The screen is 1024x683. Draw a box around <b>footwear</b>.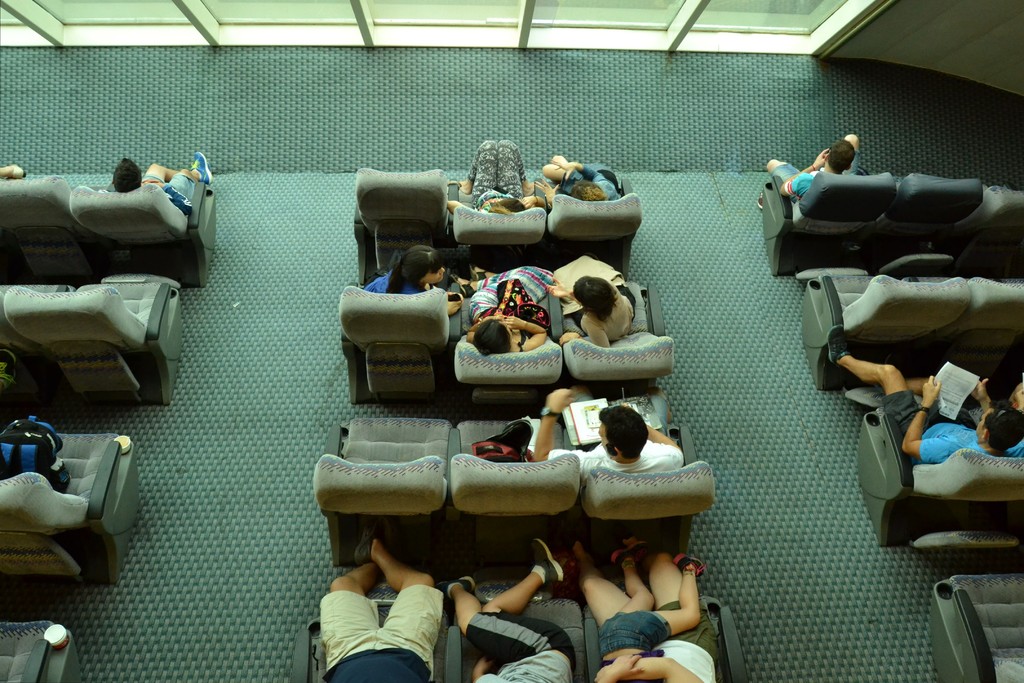
x1=676 y1=549 x2=704 y2=579.
